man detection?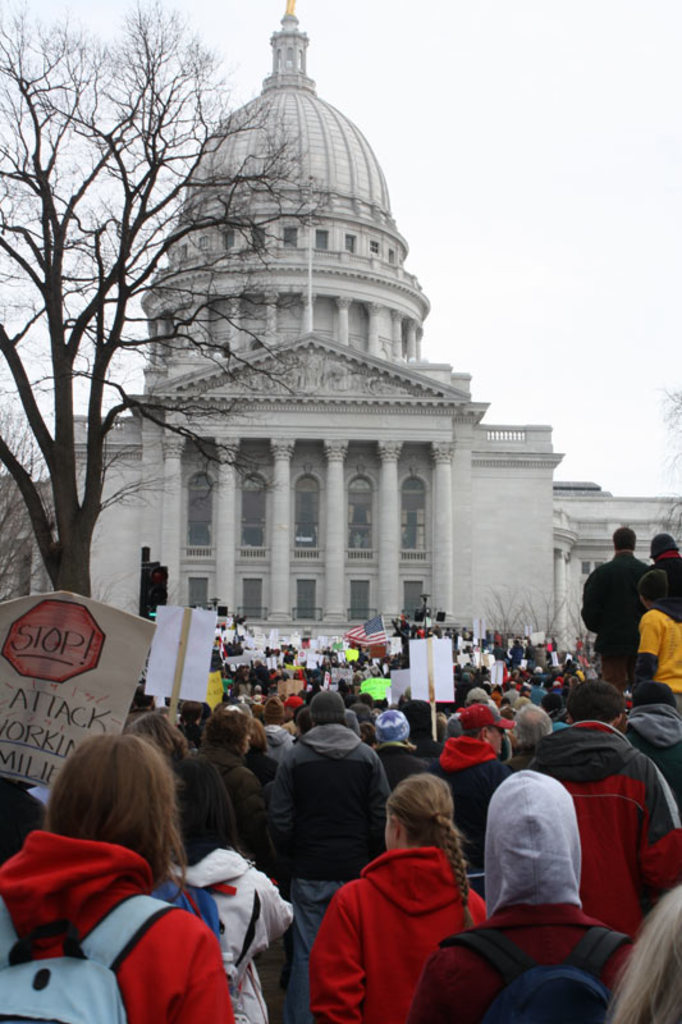
[x1=646, y1=529, x2=681, y2=605]
